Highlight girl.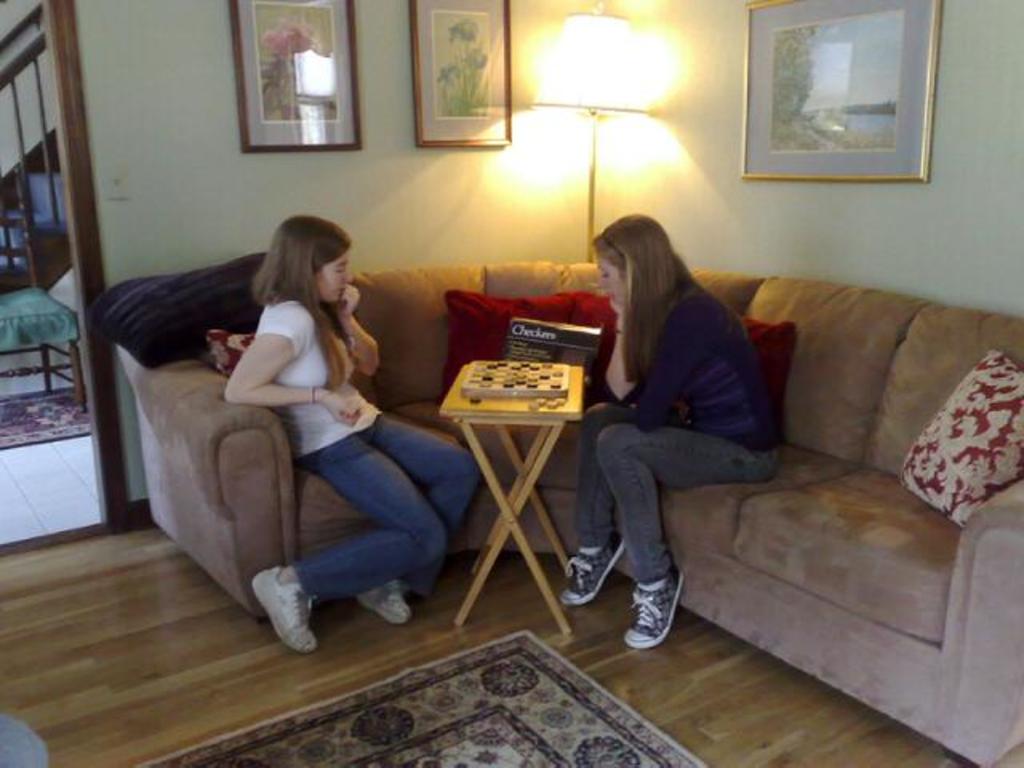
Highlighted region: (557,213,787,651).
